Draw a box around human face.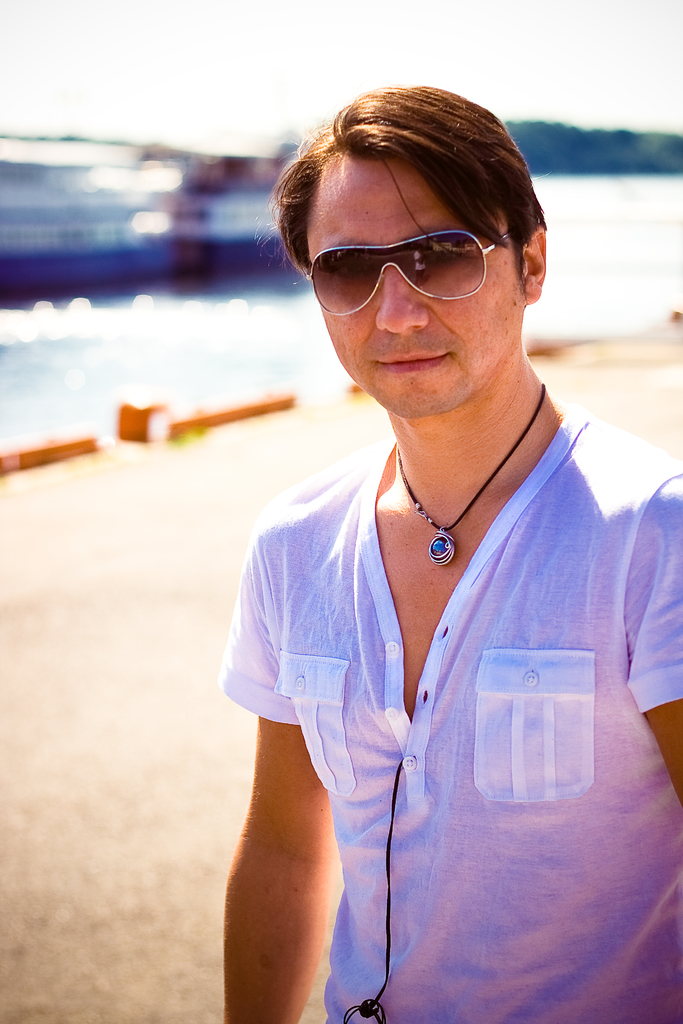
{"left": 313, "top": 142, "right": 509, "bottom": 431}.
